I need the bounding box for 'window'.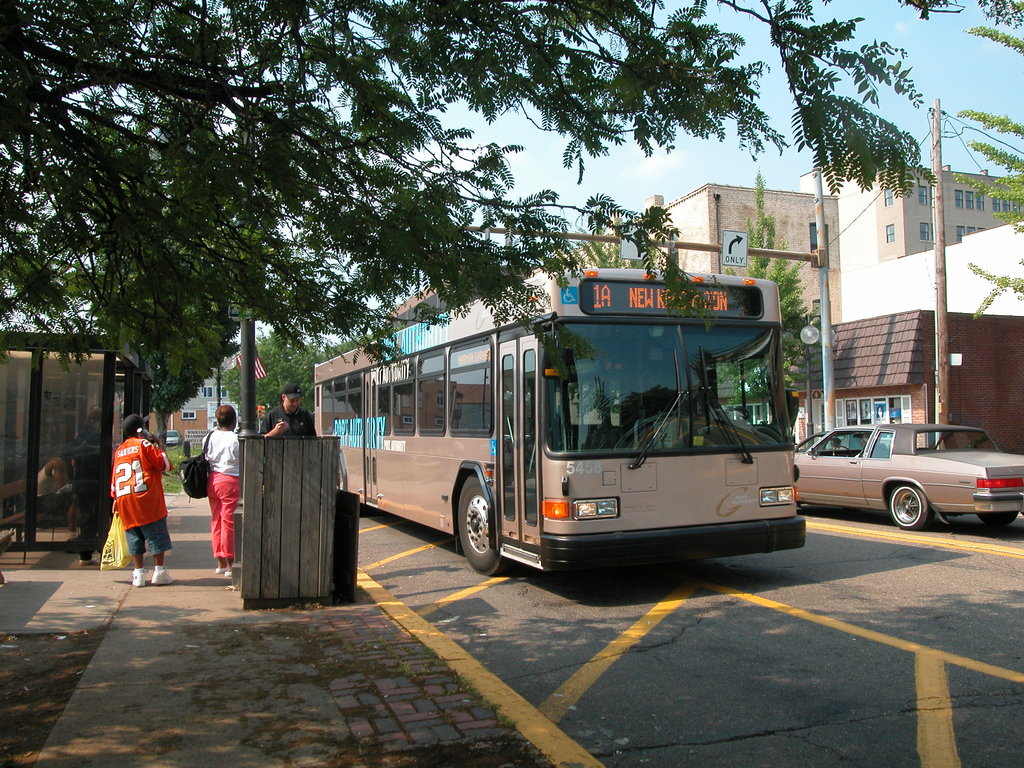
Here it is: (x1=991, y1=198, x2=1001, y2=214).
